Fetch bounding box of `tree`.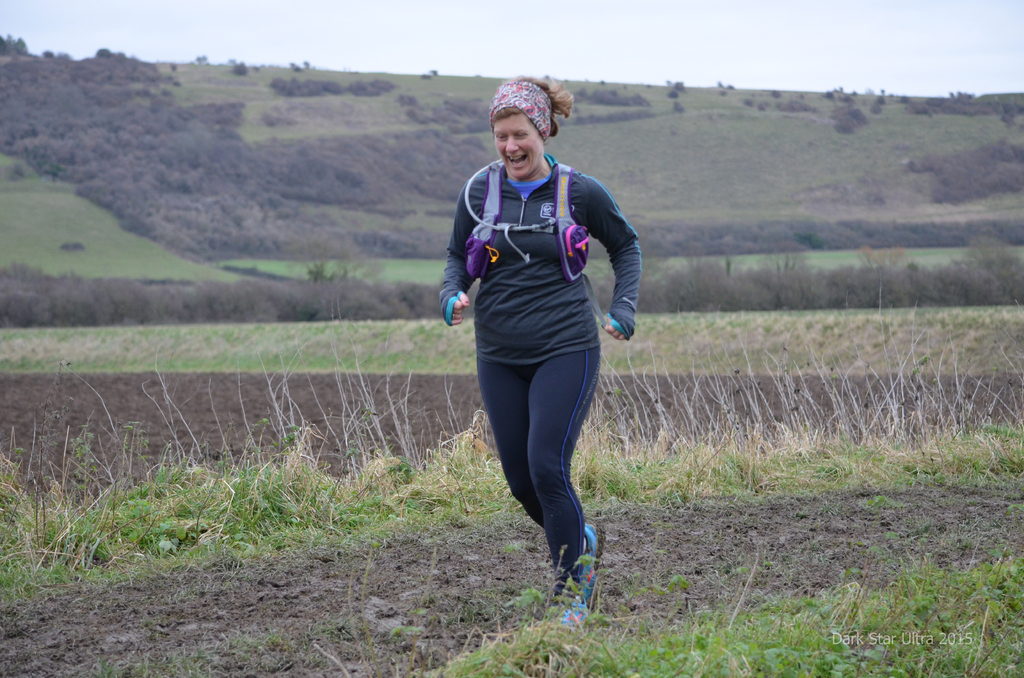
Bbox: (666,88,680,99).
